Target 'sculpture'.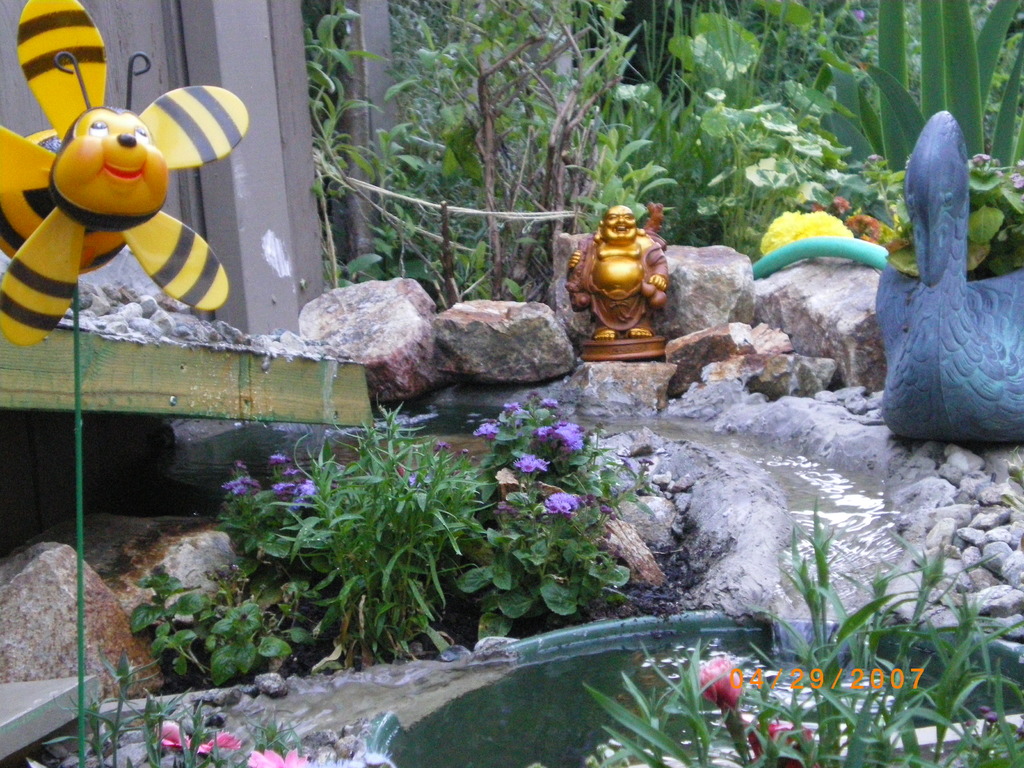
Target region: l=548, t=180, r=691, b=387.
